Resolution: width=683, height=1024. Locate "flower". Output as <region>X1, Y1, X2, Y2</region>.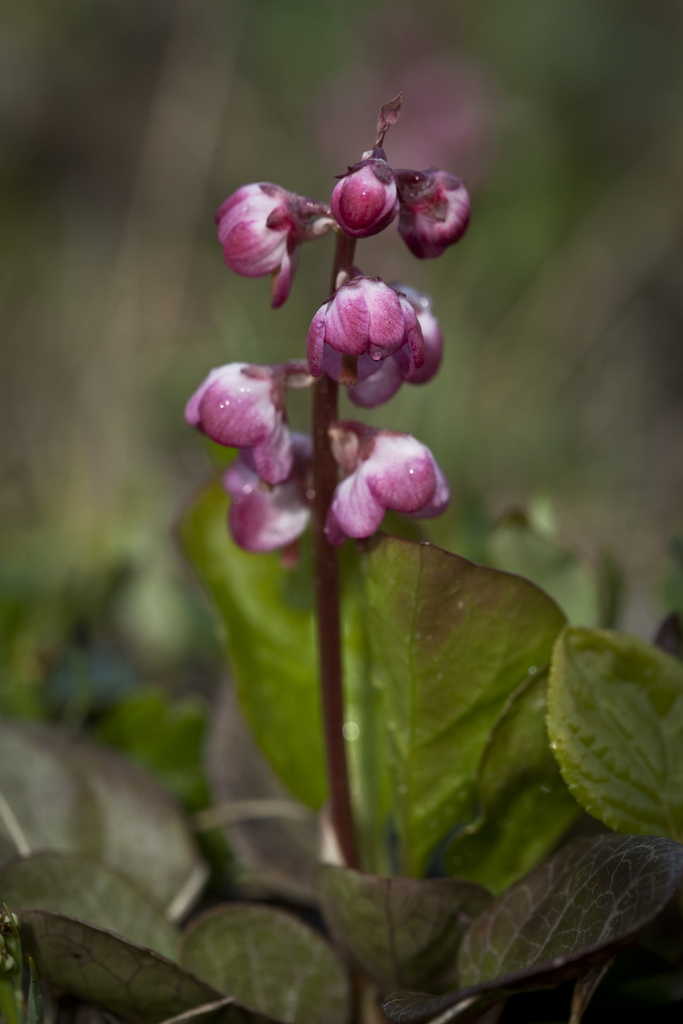
<region>167, 356, 334, 494</region>.
